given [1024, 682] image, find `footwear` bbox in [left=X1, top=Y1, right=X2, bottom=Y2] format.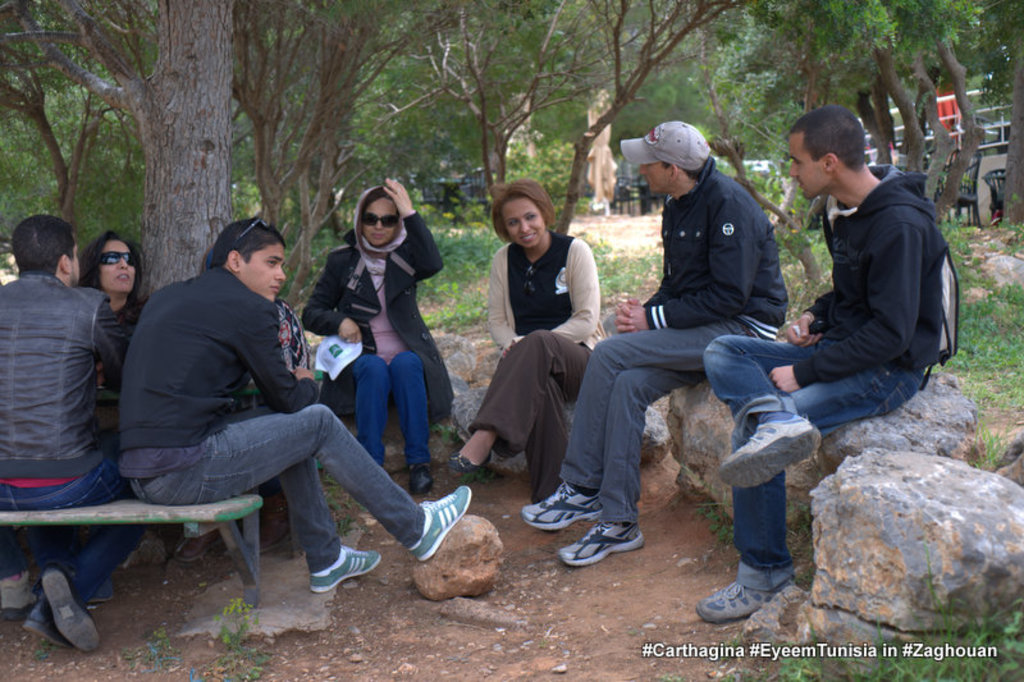
[left=410, top=461, right=438, bottom=491].
